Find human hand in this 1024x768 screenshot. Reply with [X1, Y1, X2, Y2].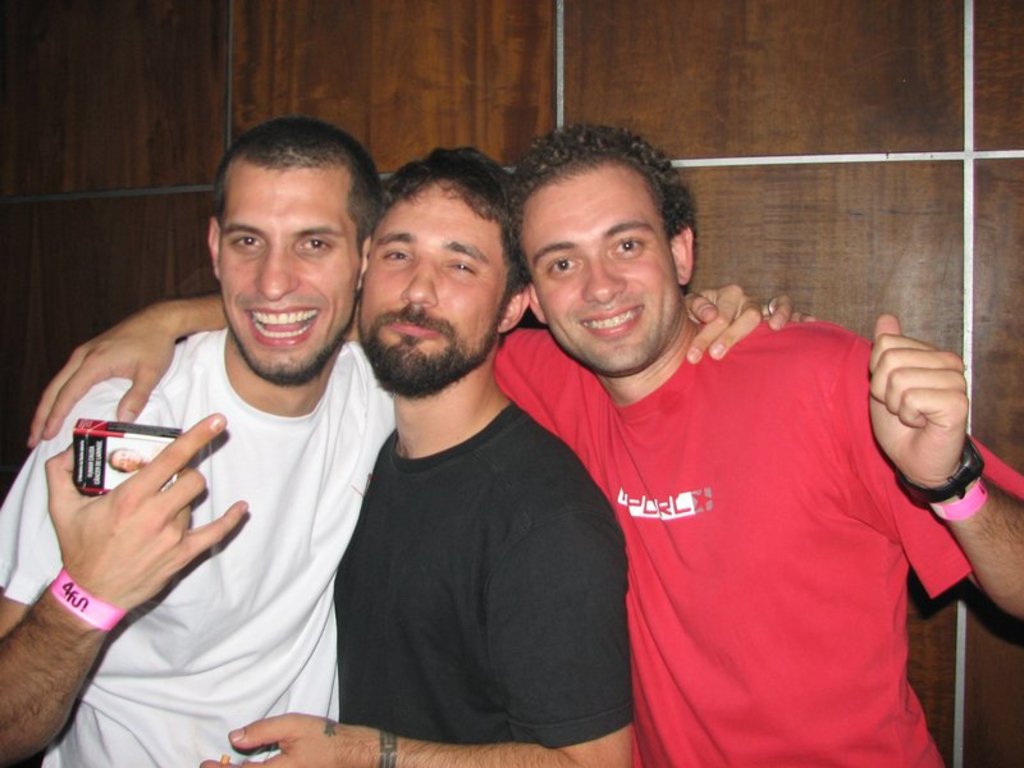
[863, 315, 969, 484].
